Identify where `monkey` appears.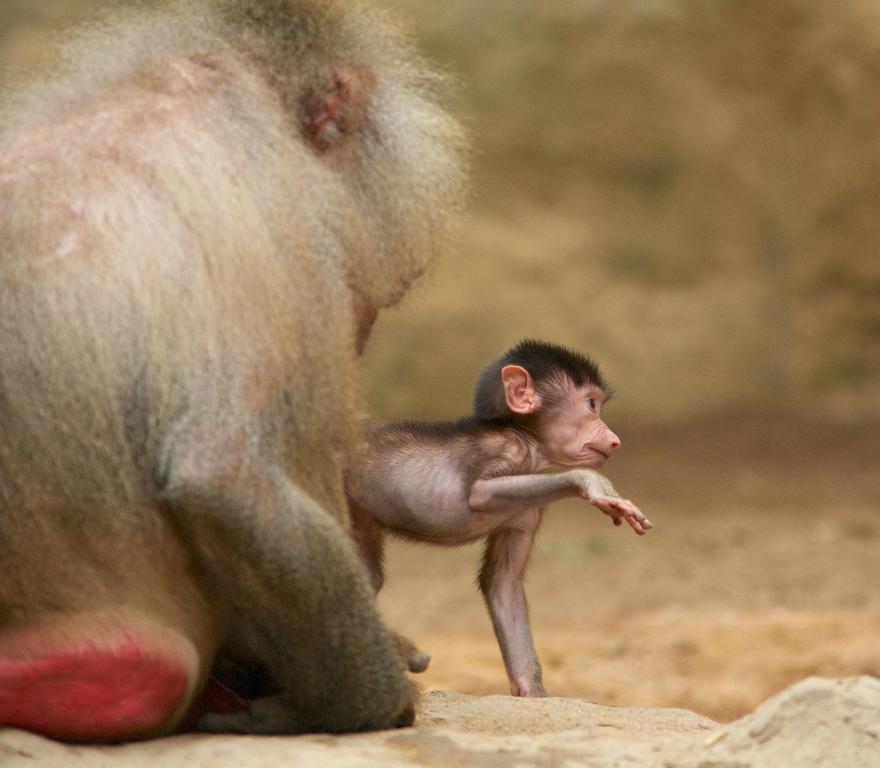
Appears at crop(342, 345, 666, 711).
